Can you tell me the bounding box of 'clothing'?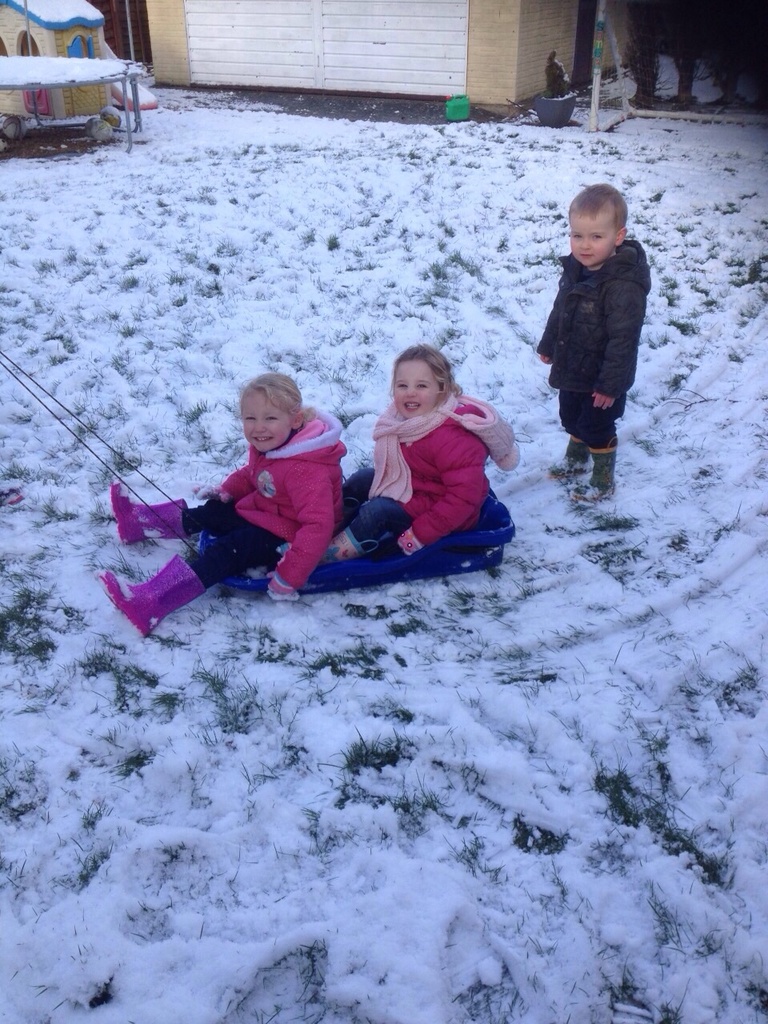
crop(337, 366, 513, 553).
